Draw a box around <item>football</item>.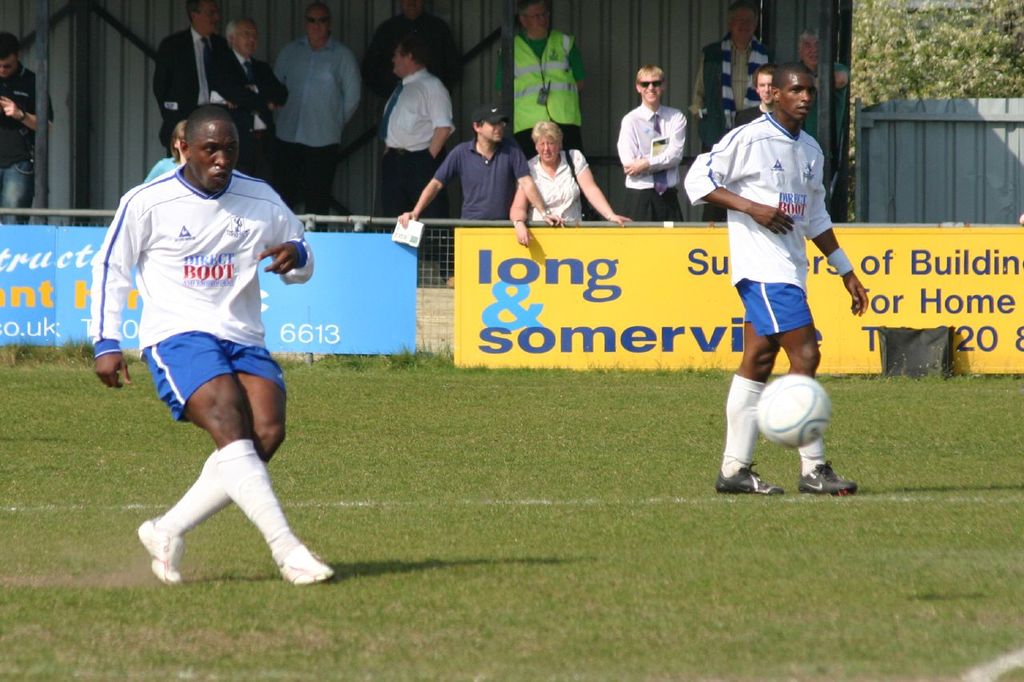
<bbox>757, 374, 834, 450</bbox>.
